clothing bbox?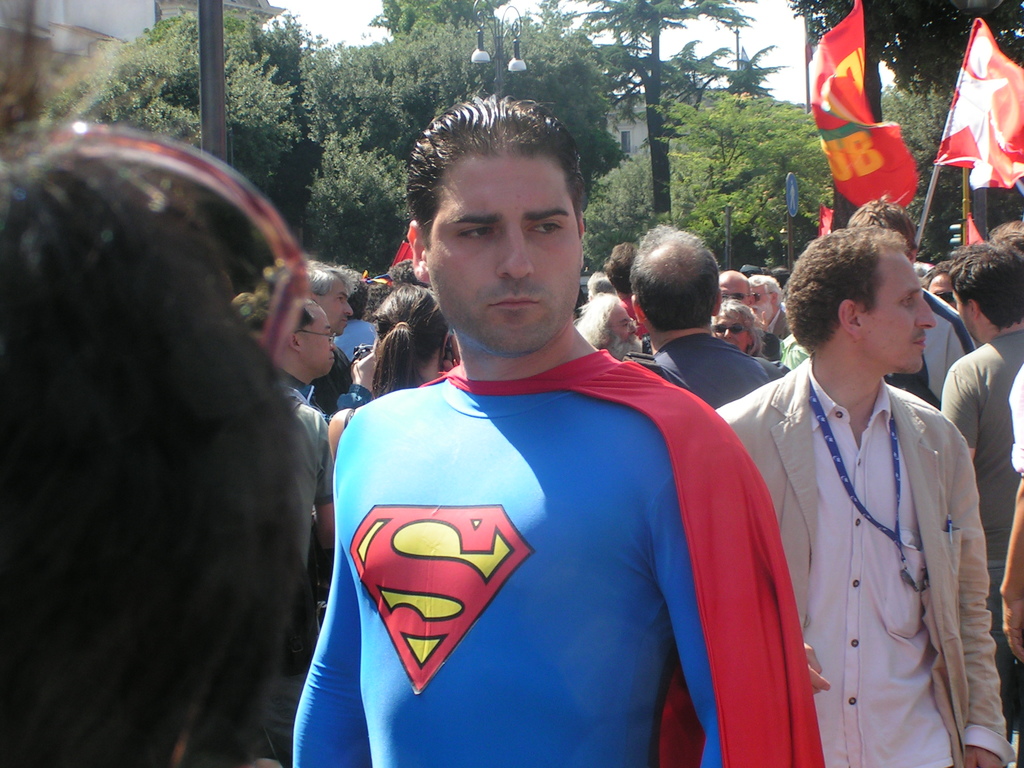
detection(636, 327, 802, 401)
